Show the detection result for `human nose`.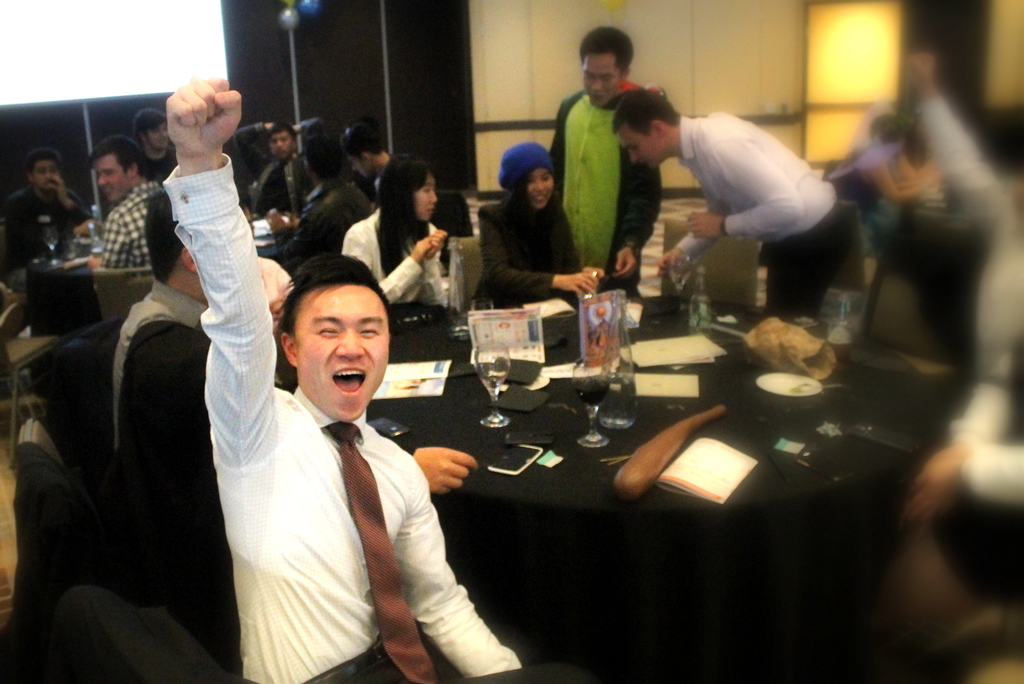
l=279, t=142, r=286, b=147.
